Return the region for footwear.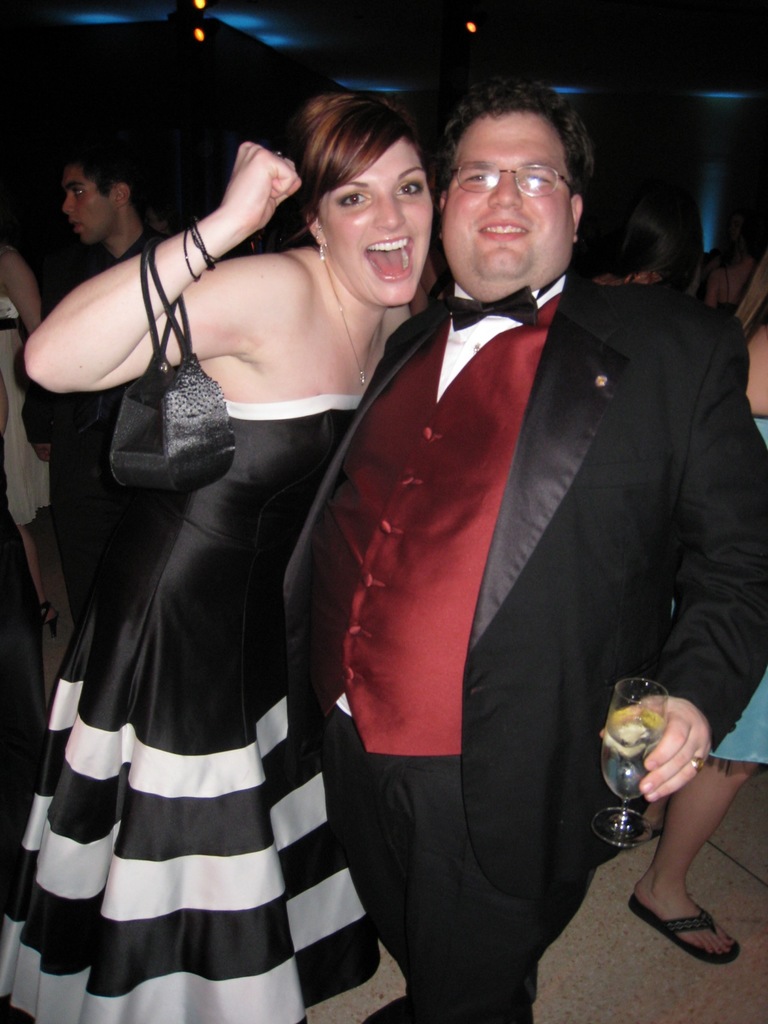
select_region(637, 874, 744, 966).
